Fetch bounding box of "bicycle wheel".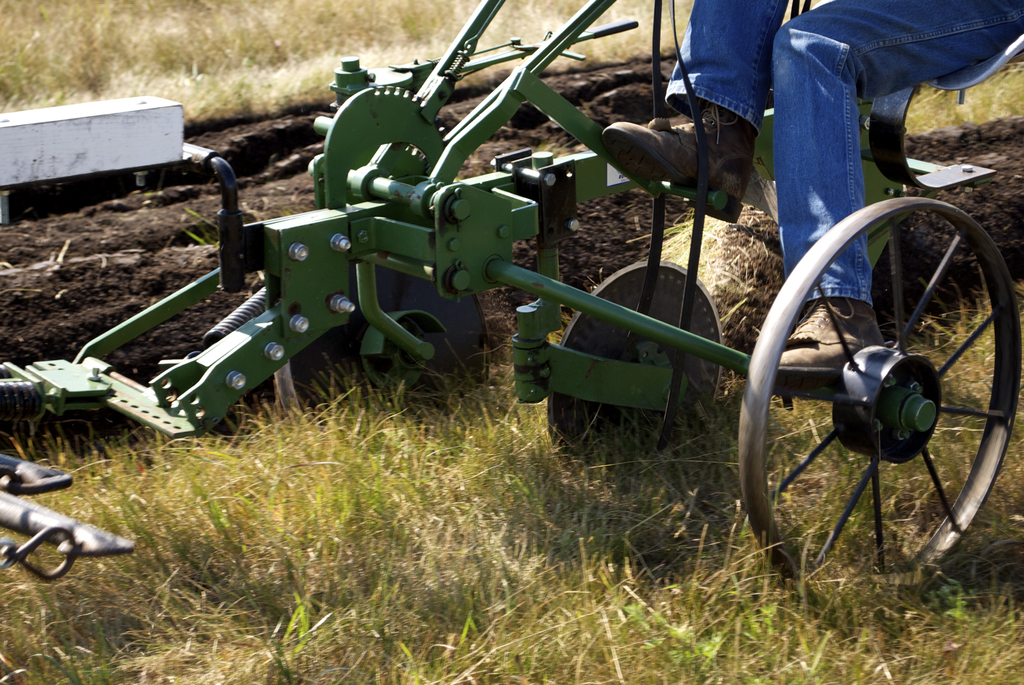
Bbox: <bbox>765, 182, 975, 599</bbox>.
